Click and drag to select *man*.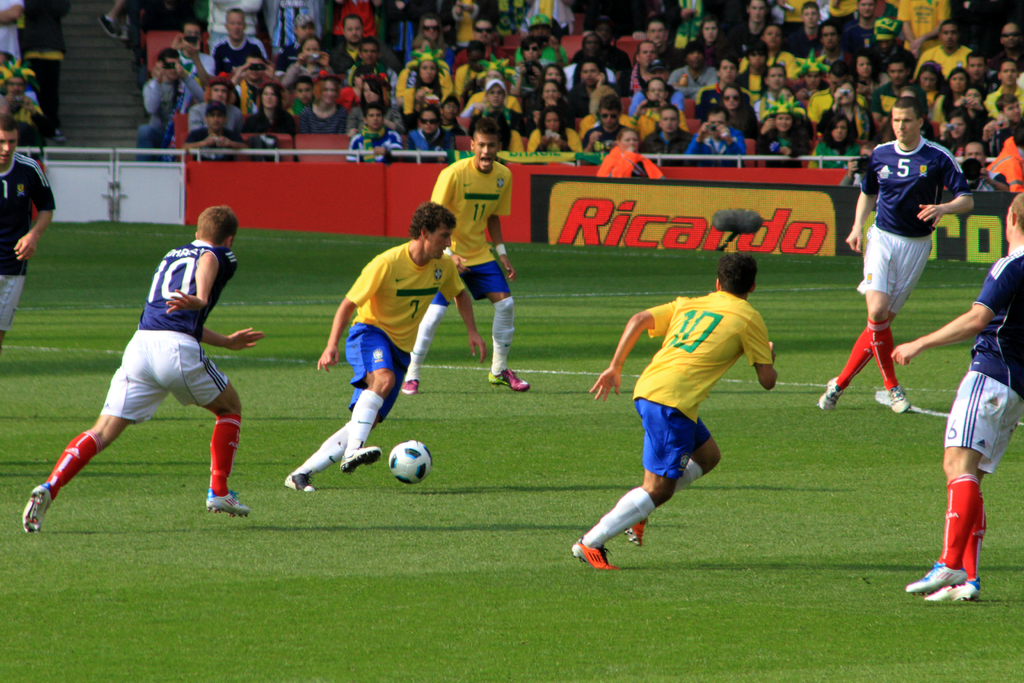
Selection: {"left": 989, "top": 4, "right": 1023, "bottom": 87}.
